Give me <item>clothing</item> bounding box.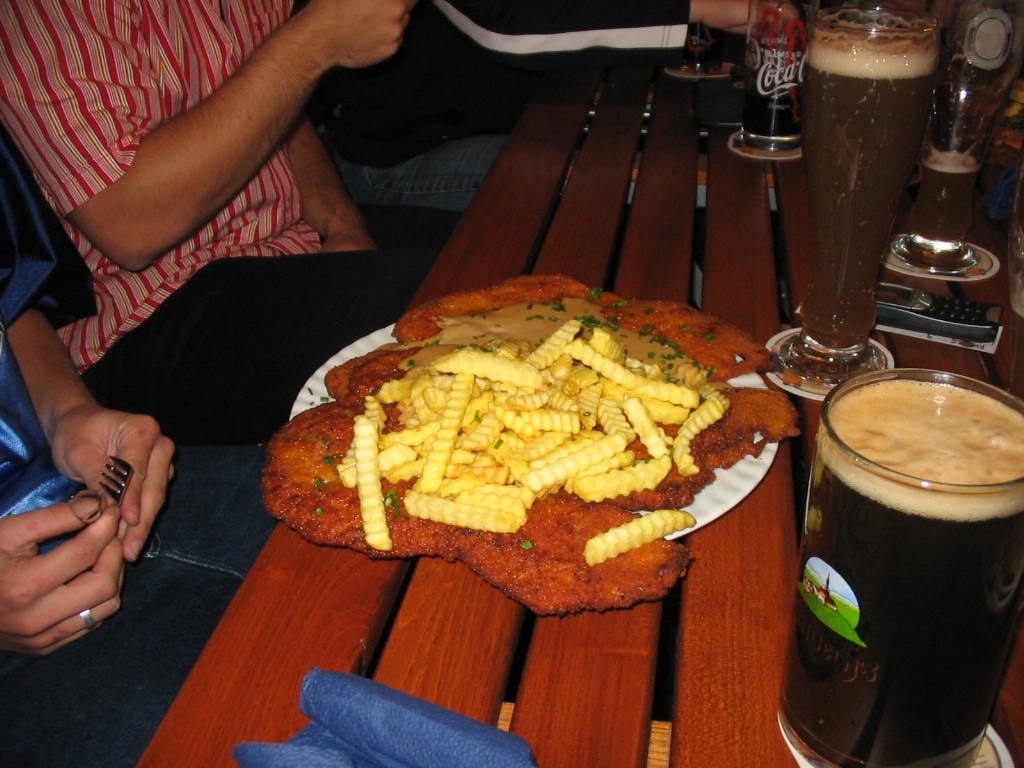
[left=375, top=2, right=690, bottom=128].
